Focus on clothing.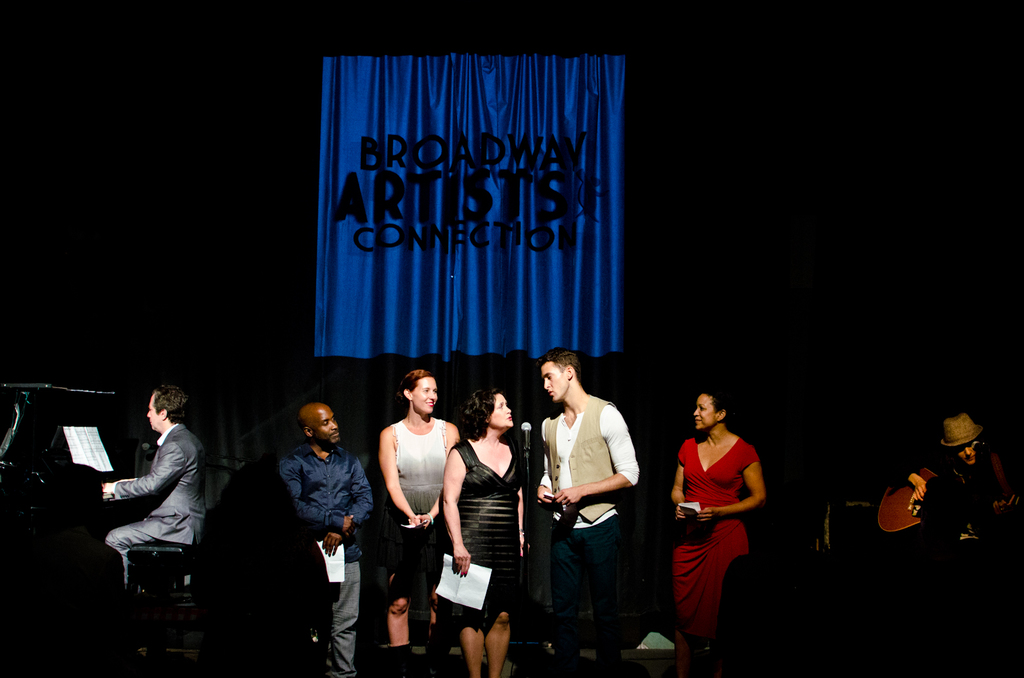
Focused at 896 438 1014 567.
